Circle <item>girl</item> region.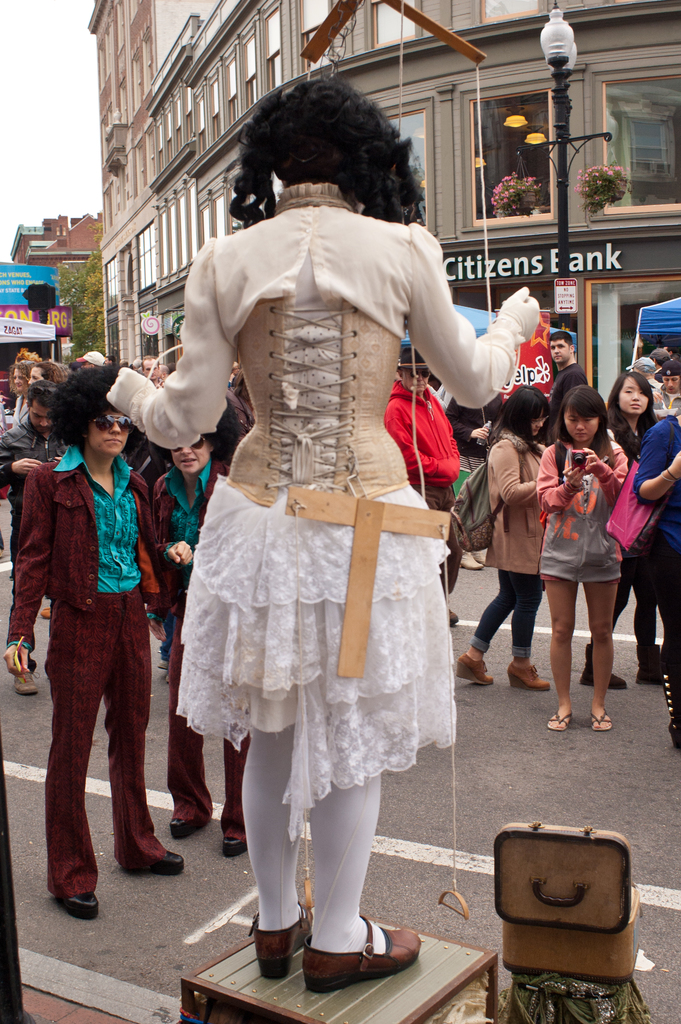
Region: l=599, t=364, r=657, b=456.
